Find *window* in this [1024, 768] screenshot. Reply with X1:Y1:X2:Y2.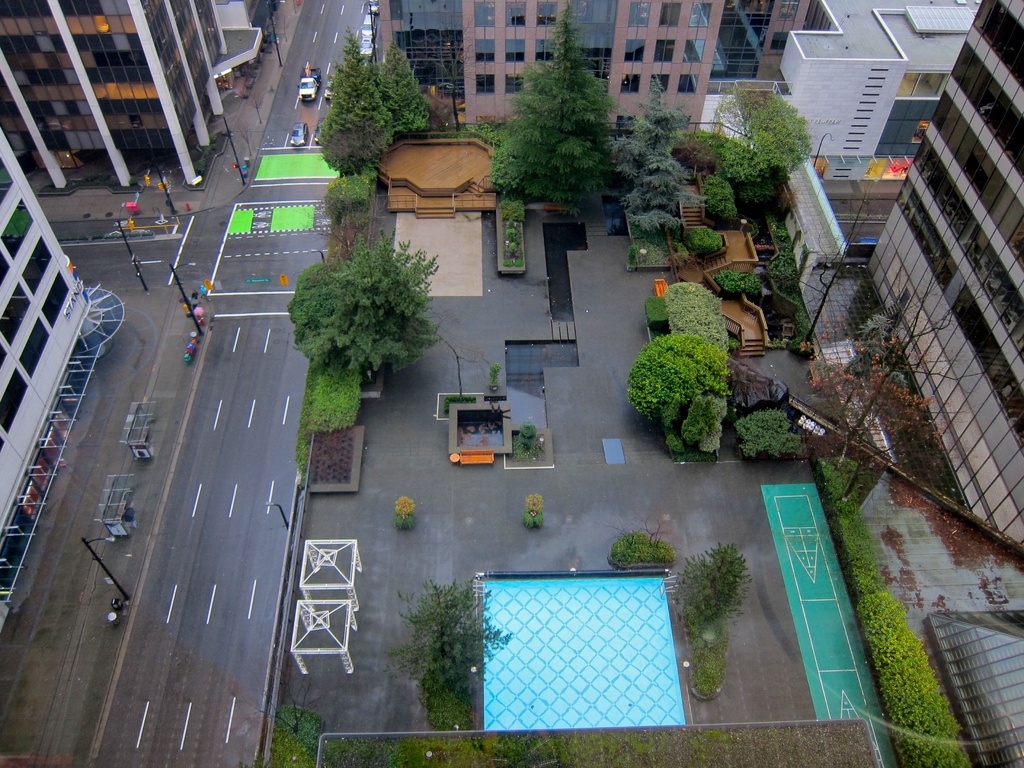
689:1:711:22.
